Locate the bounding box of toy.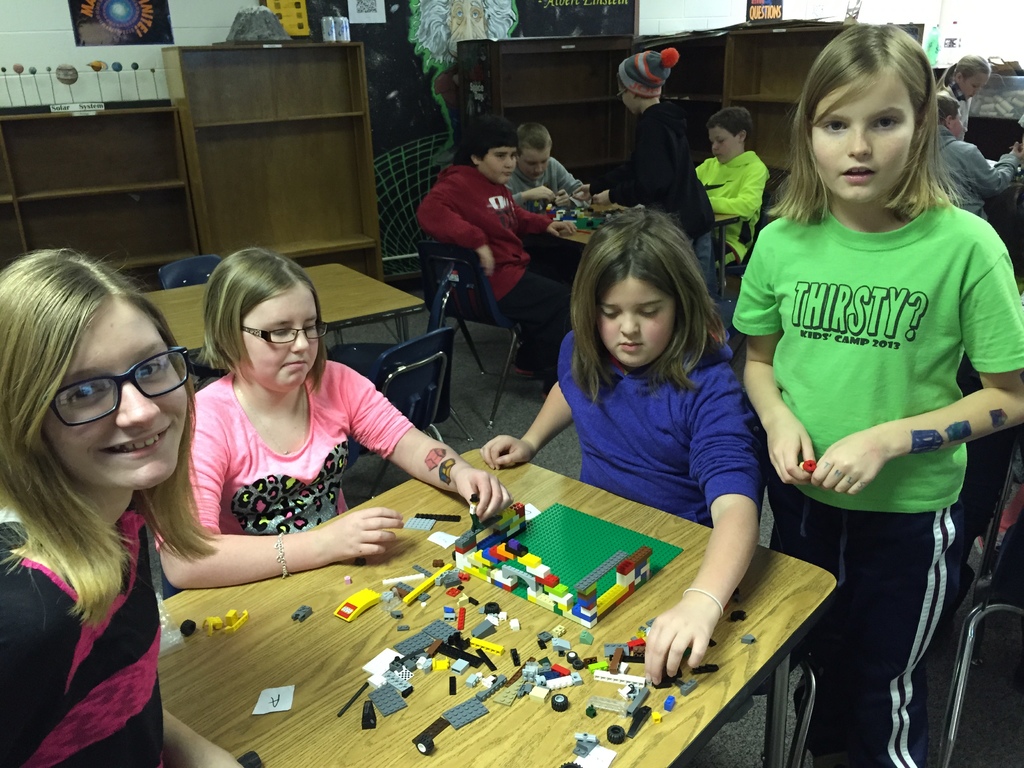
Bounding box: rect(292, 605, 313, 623).
